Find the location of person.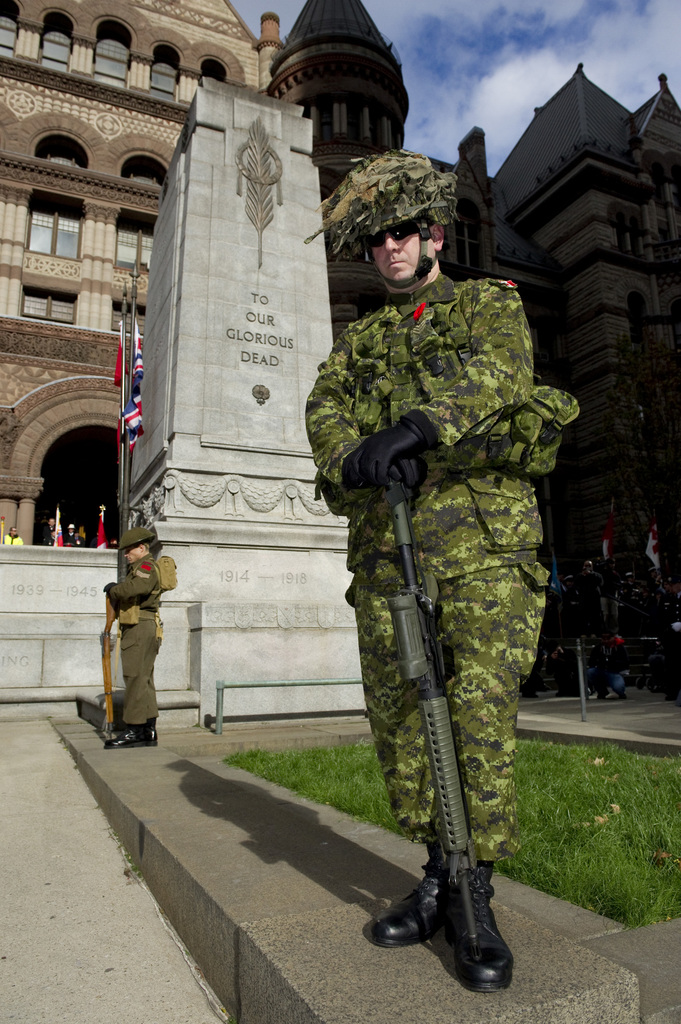
Location: [x1=104, y1=521, x2=183, y2=750].
